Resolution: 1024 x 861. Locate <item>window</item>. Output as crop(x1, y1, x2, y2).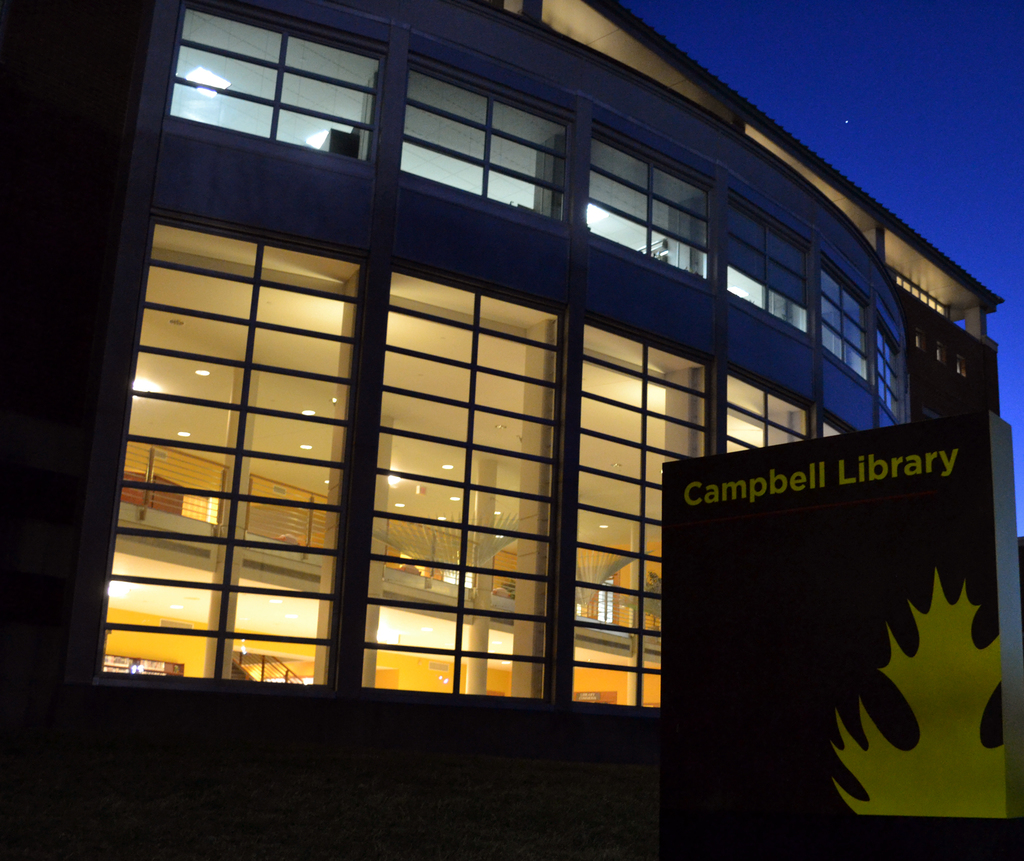
crop(908, 324, 929, 354).
